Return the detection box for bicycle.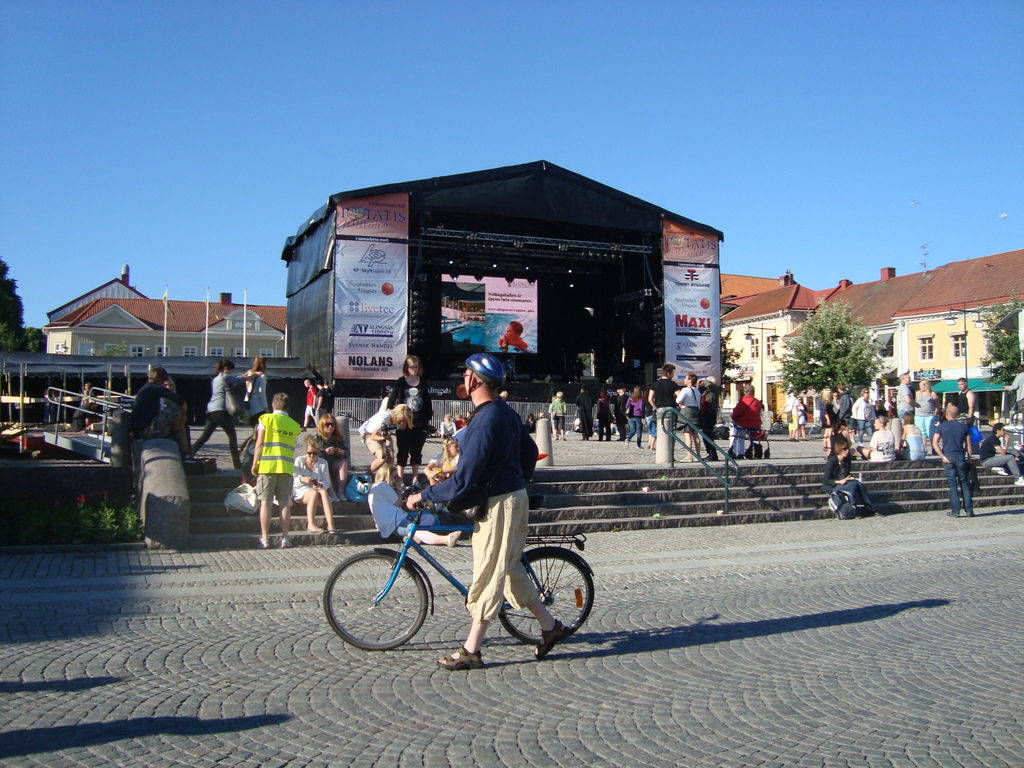
[1003,386,1023,435].
